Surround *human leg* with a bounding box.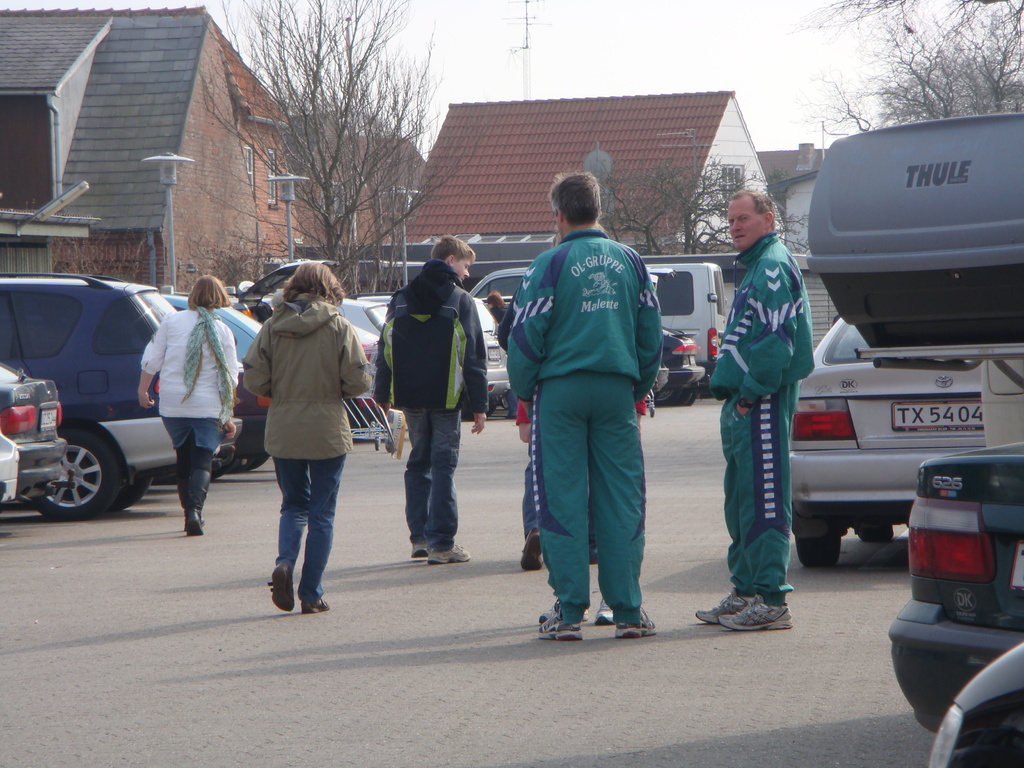
x1=518 y1=443 x2=542 y2=569.
